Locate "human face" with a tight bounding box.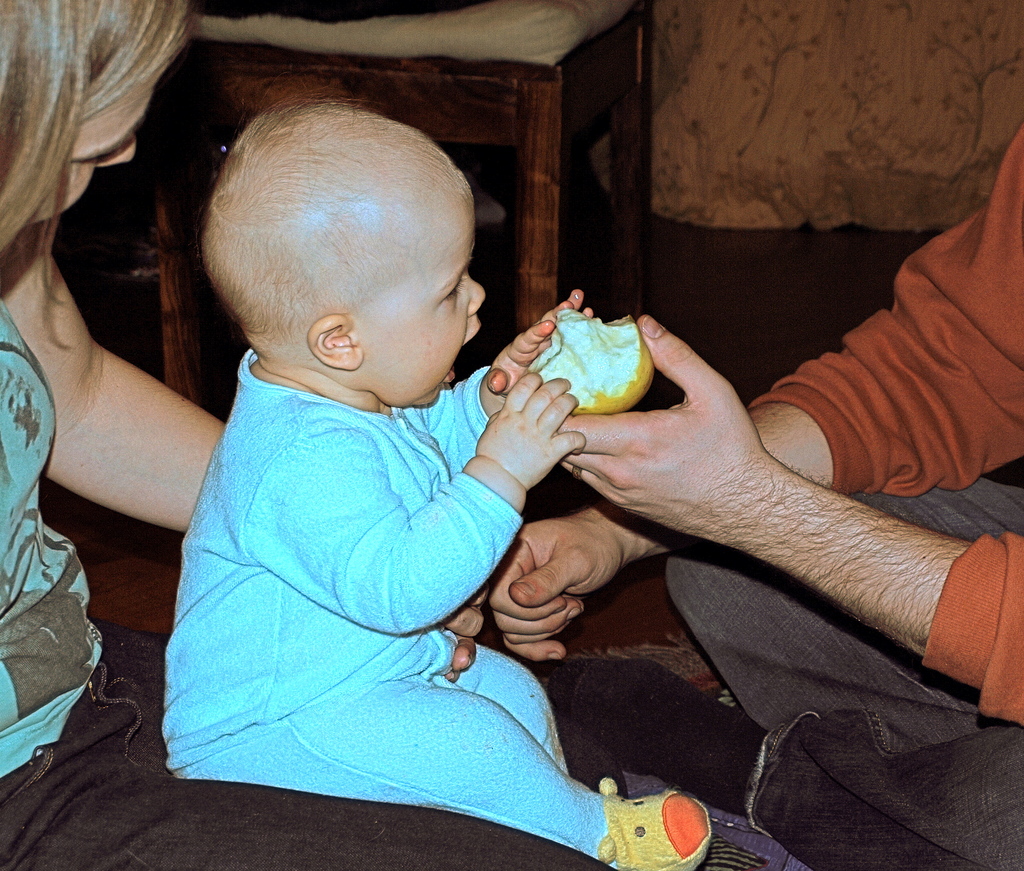
Rect(42, 71, 154, 216).
